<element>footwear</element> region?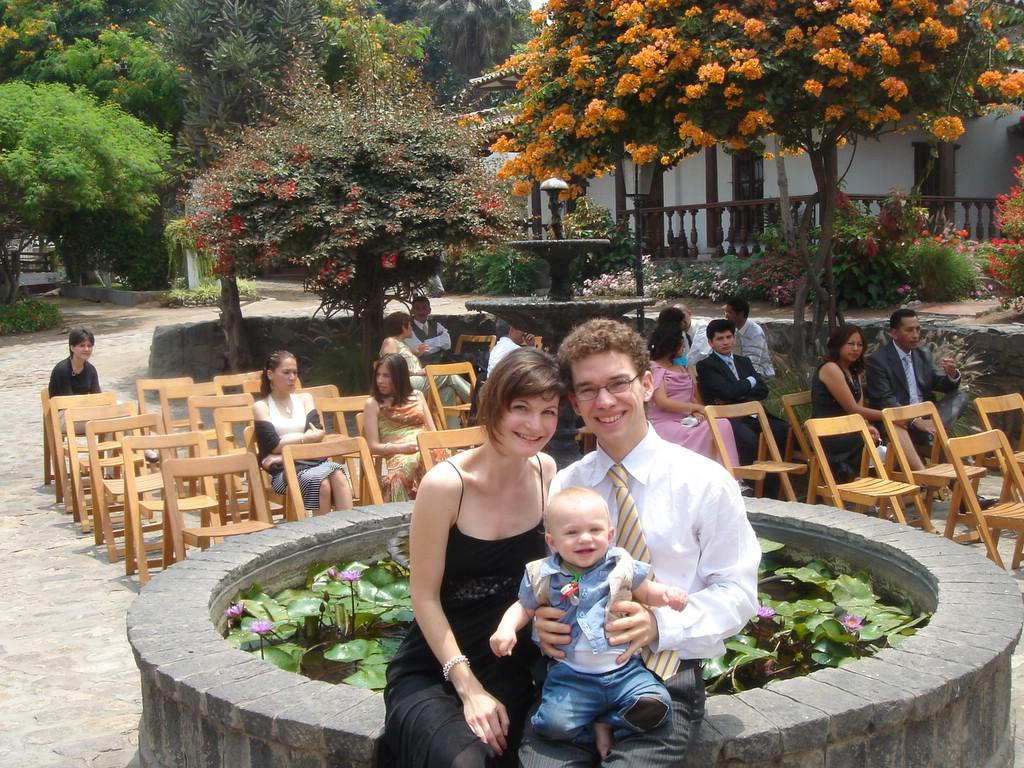
rect(911, 424, 931, 447)
